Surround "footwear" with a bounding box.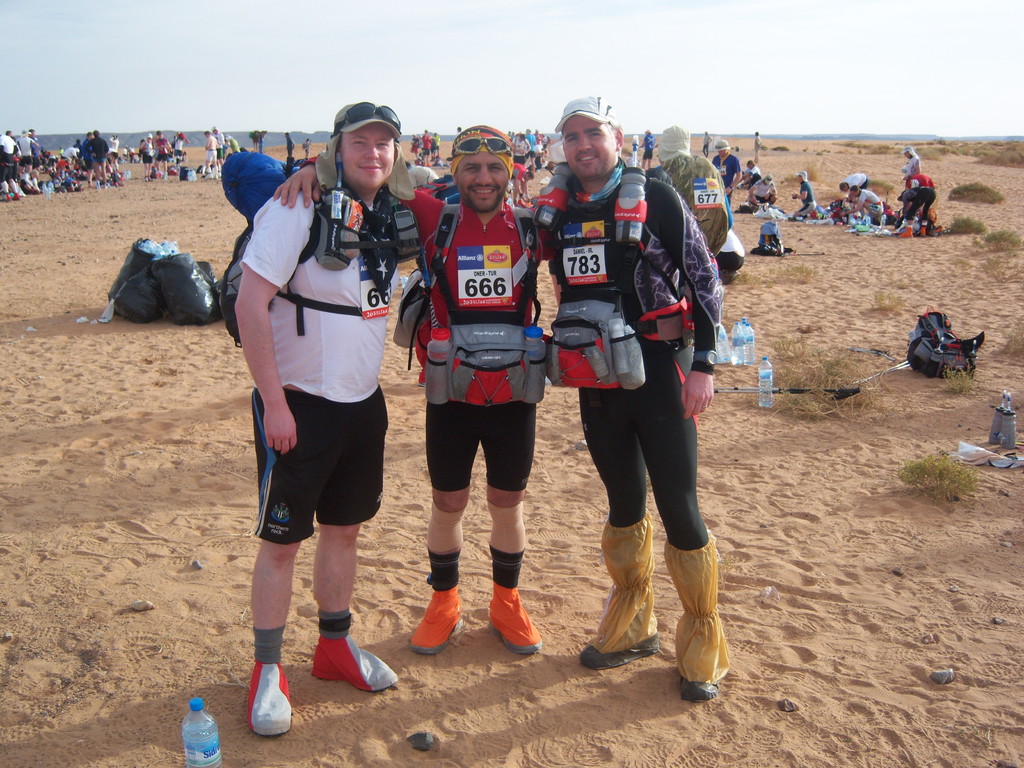
Rect(249, 630, 298, 736).
